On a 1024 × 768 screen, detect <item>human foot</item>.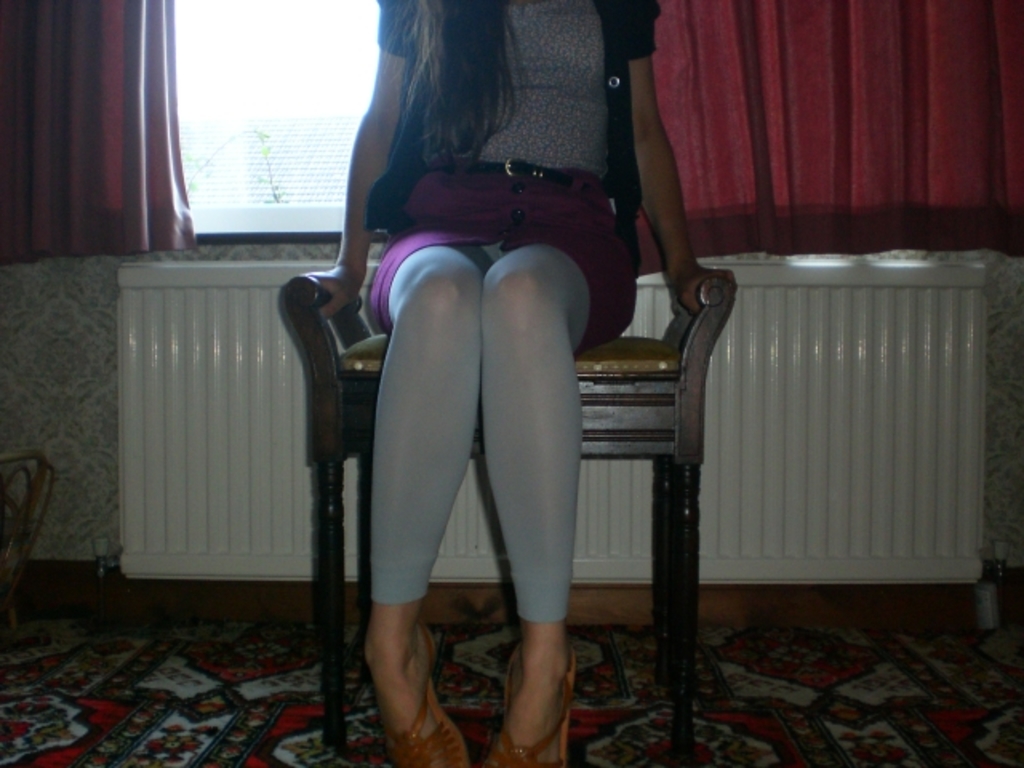
485 626 571 765.
